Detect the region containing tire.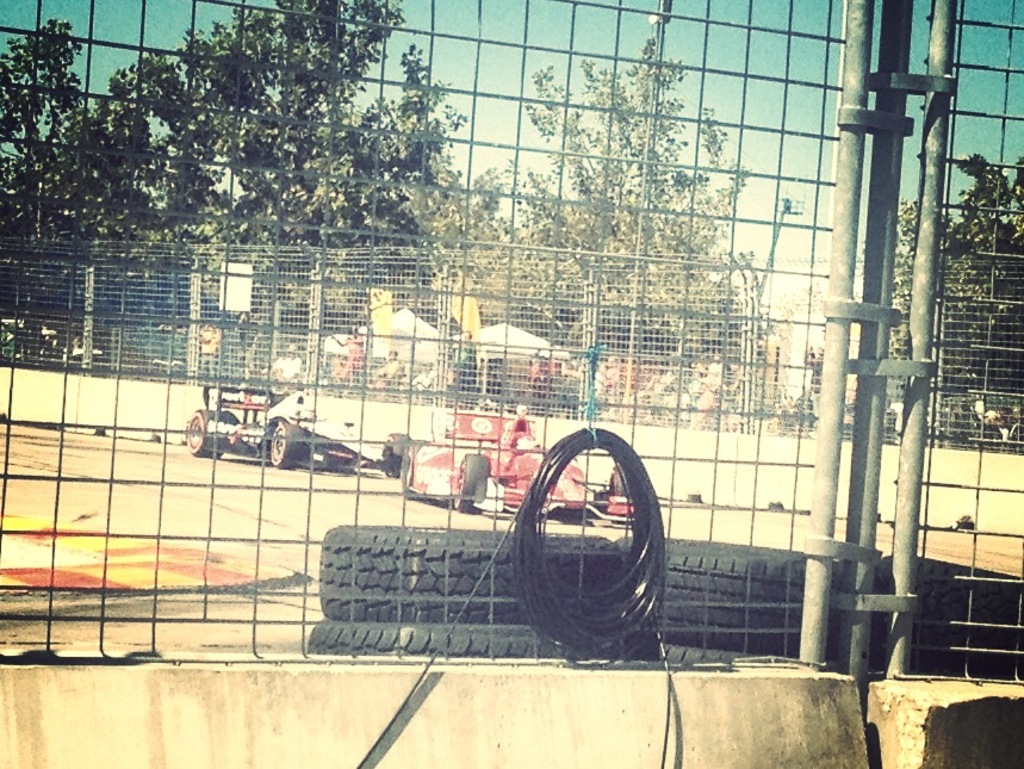
{"x1": 619, "y1": 540, "x2": 842, "y2": 651}.
